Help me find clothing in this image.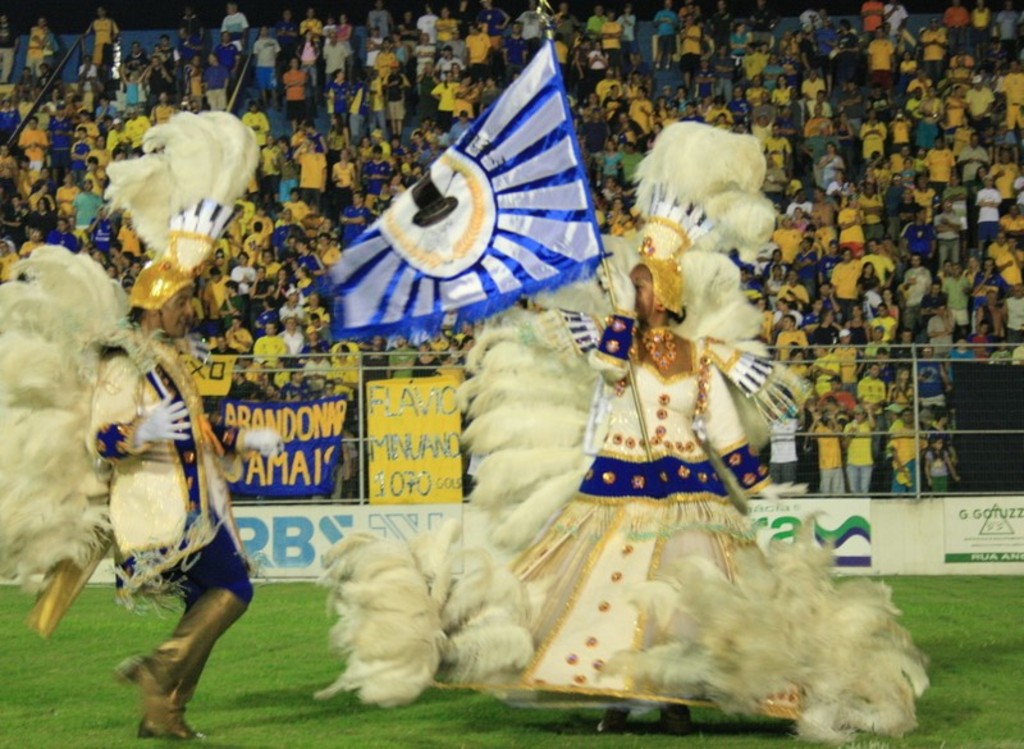
Found it: [x1=919, y1=29, x2=941, y2=82].
